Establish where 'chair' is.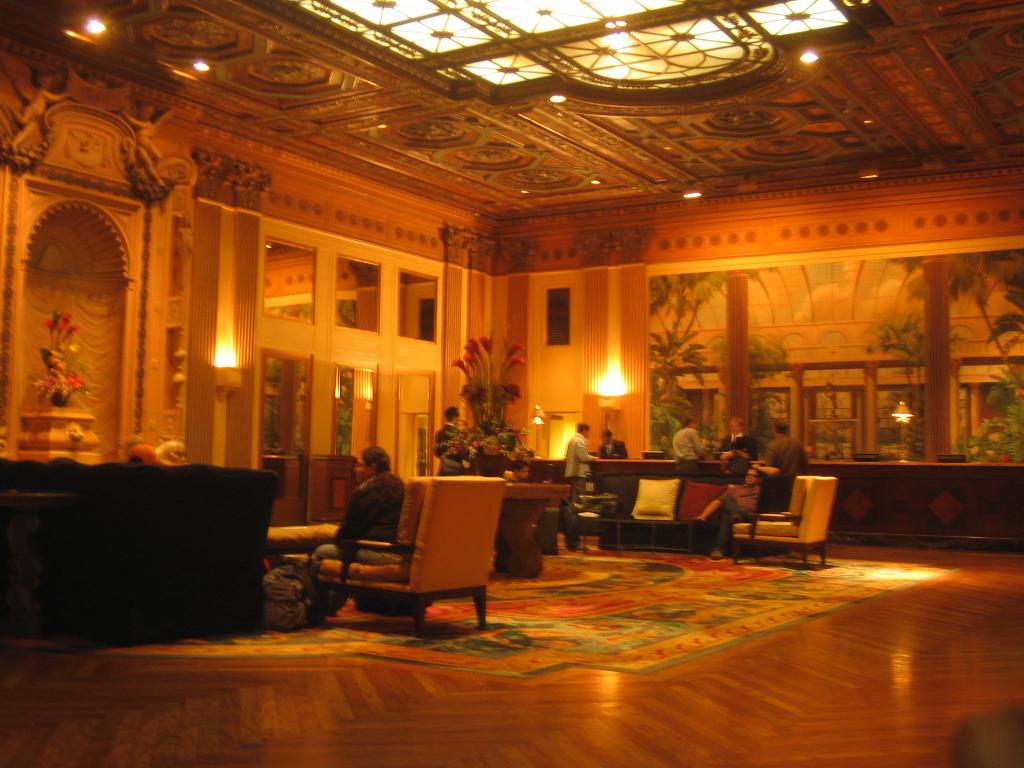
Established at {"left": 304, "top": 475, "right": 502, "bottom": 646}.
